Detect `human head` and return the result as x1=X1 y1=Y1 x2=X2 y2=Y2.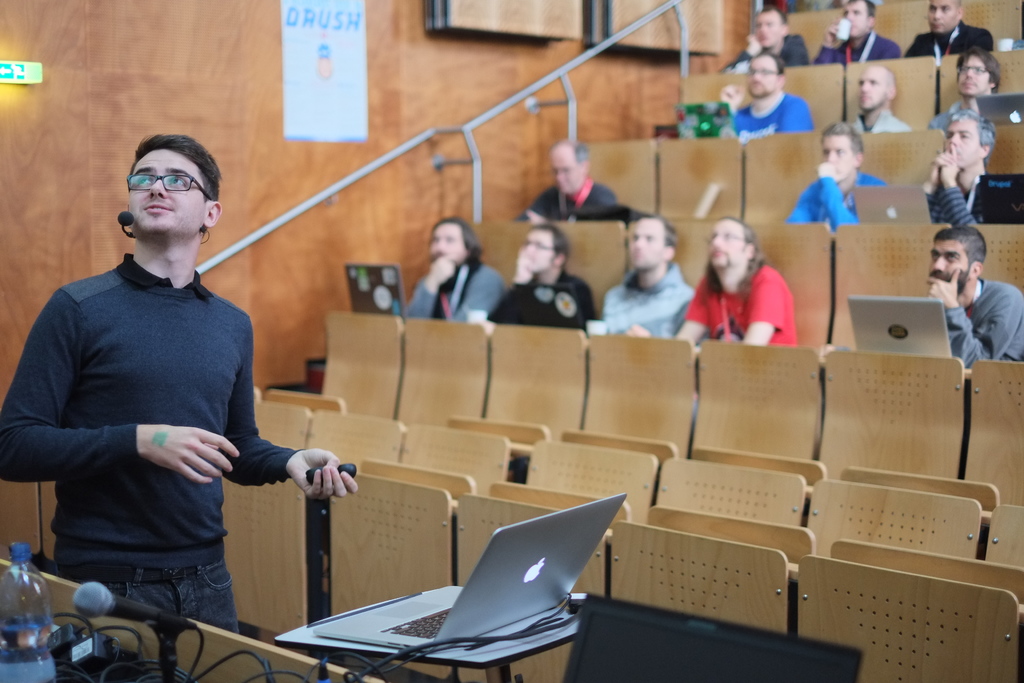
x1=952 y1=45 x2=1000 y2=99.
